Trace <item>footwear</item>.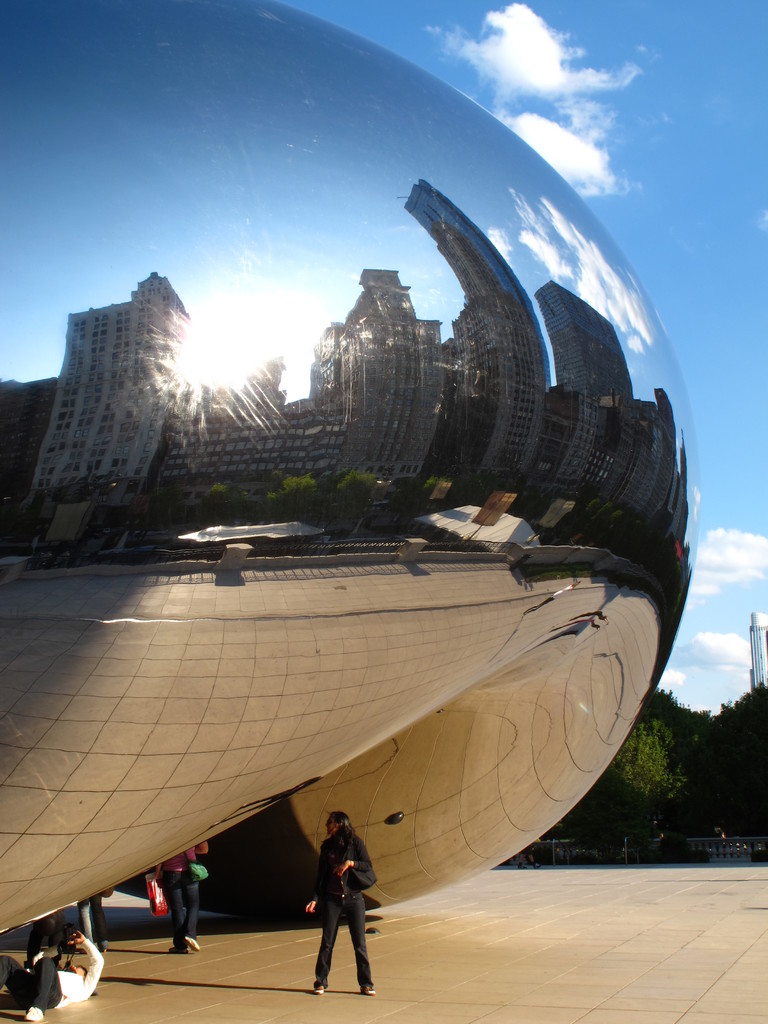
Traced to <region>100, 946, 106, 953</region>.
